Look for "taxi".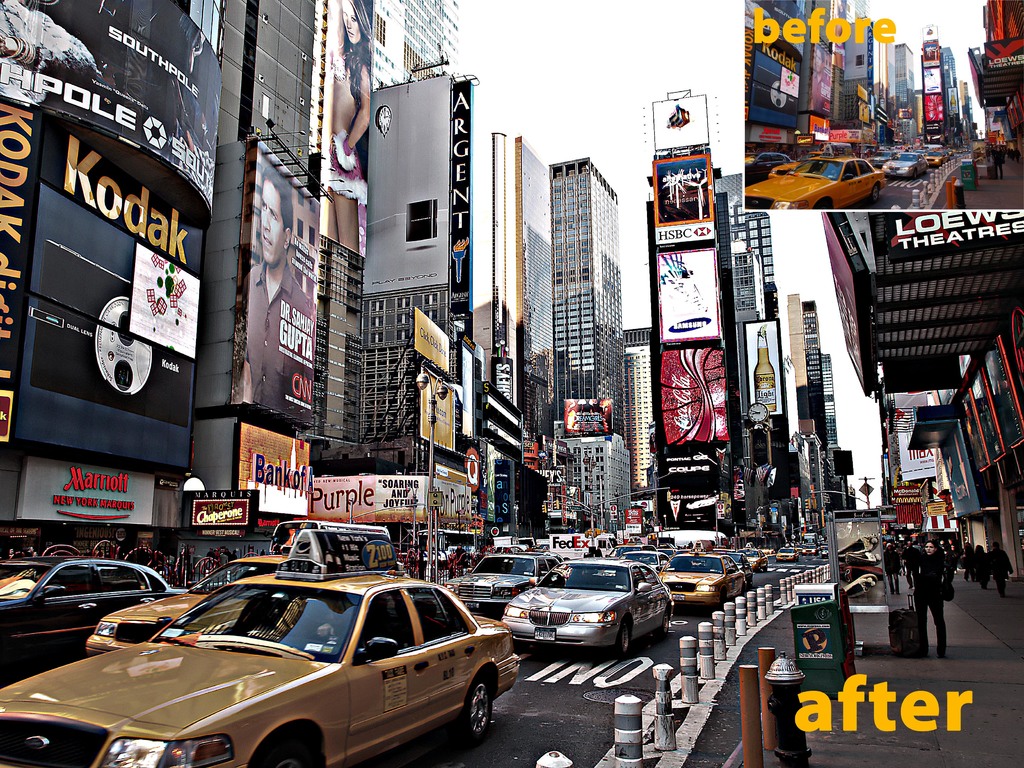
Found: 772 541 804 561.
